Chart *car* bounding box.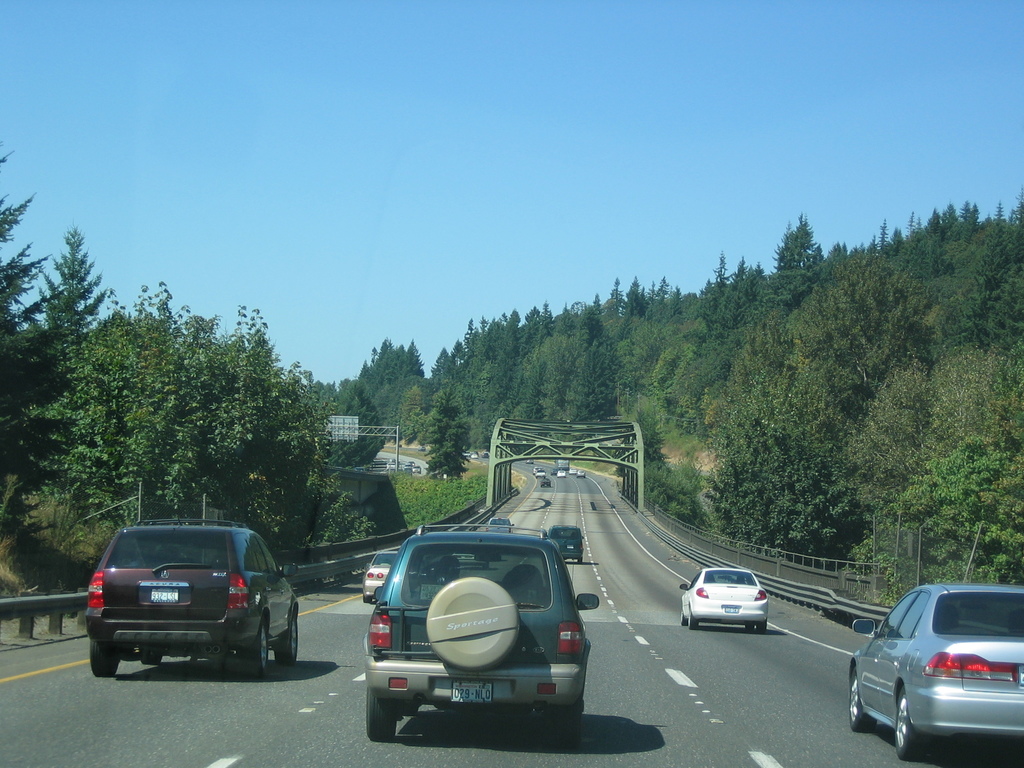
Charted: {"left": 577, "top": 470, "right": 585, "bottom": 476}.
